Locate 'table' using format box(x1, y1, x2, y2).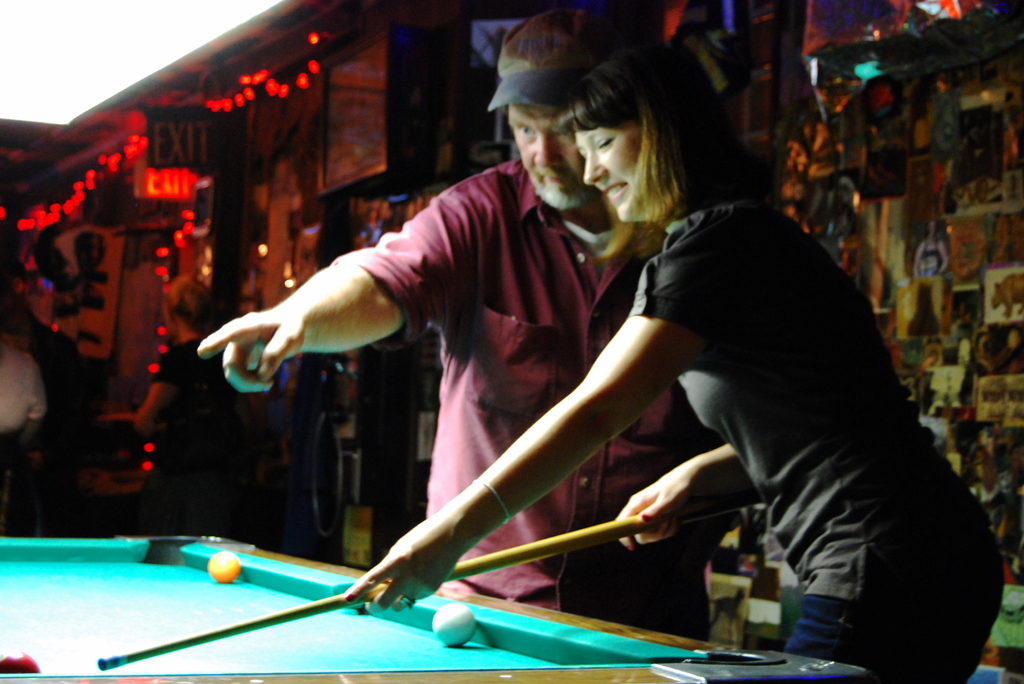
box(0, 531, 598, 683).
